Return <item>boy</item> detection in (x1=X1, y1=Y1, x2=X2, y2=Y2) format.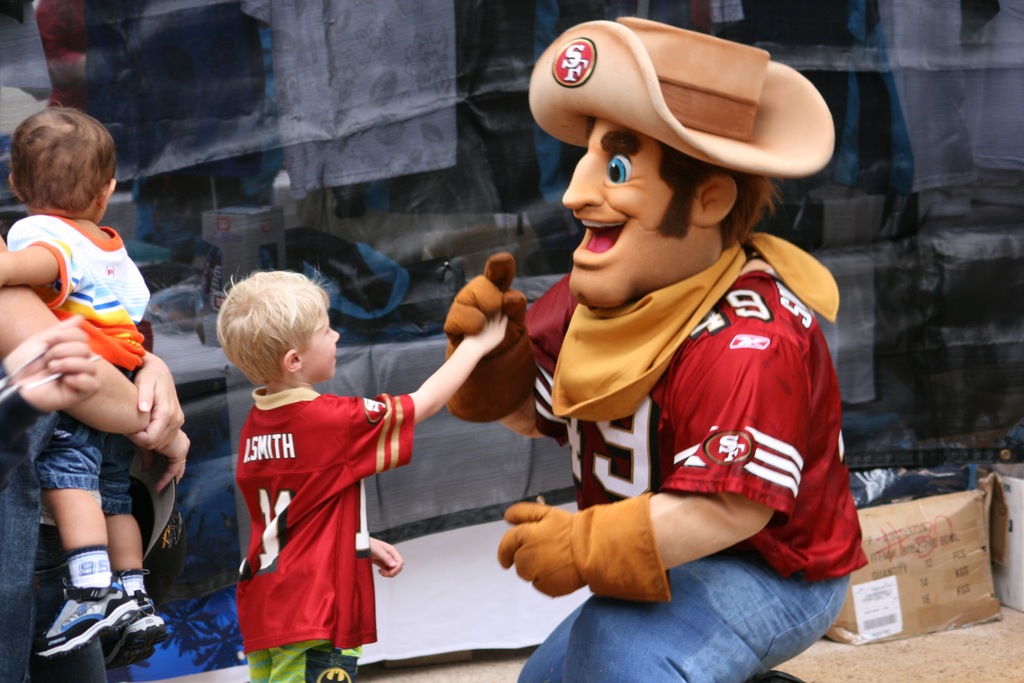
(x1=198, y1=268, x2=445, y2=672).
